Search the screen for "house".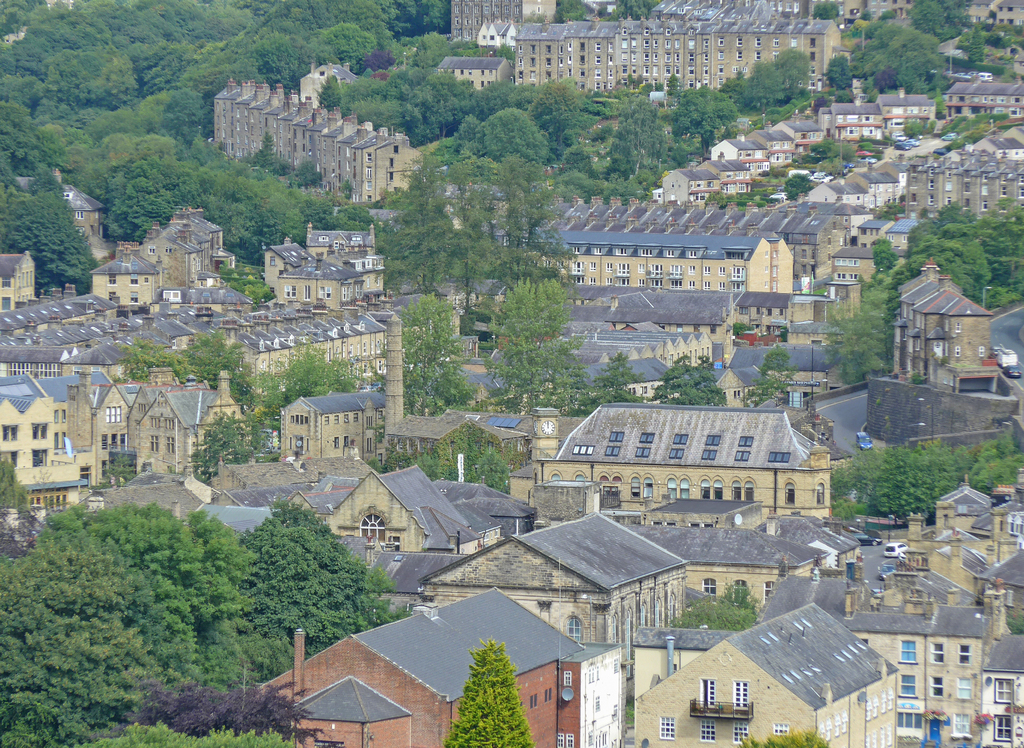
Found at left=984, top=554, right=1023, bottom=630.
